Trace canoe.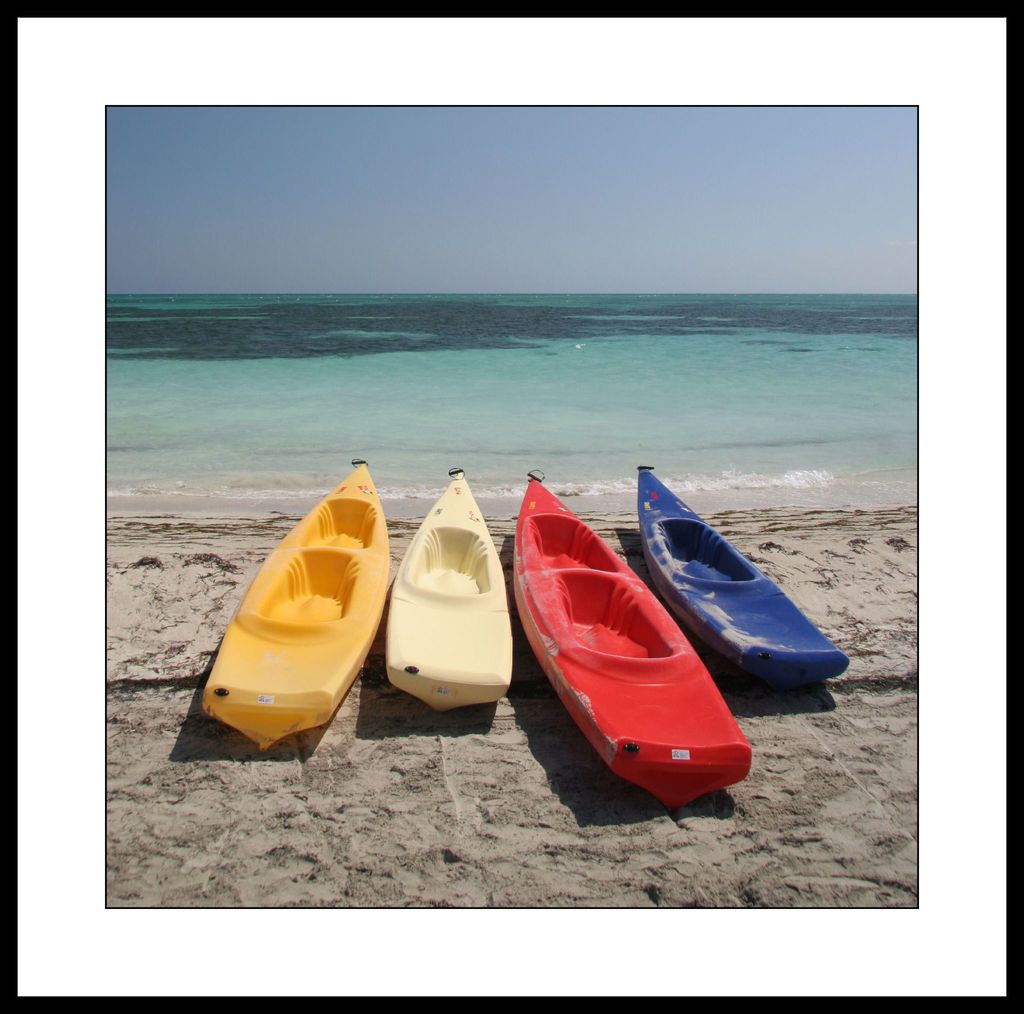
Traced to crop(632, 460, 849, 693).
